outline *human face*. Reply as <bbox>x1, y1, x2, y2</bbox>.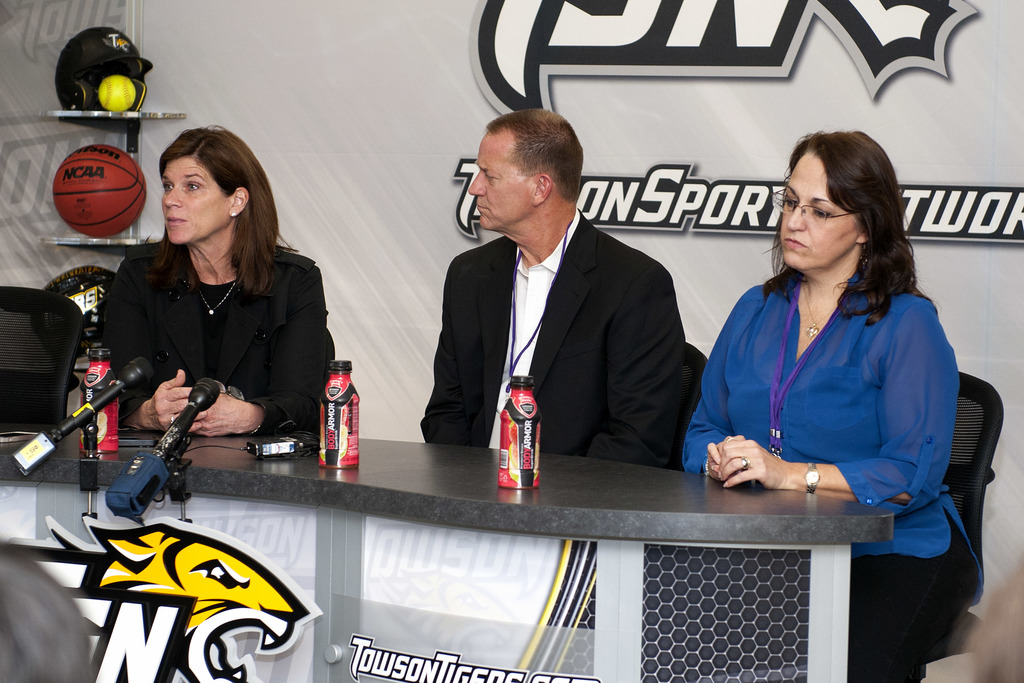
<bbox>780, 162, 857, 267</bbox>.
